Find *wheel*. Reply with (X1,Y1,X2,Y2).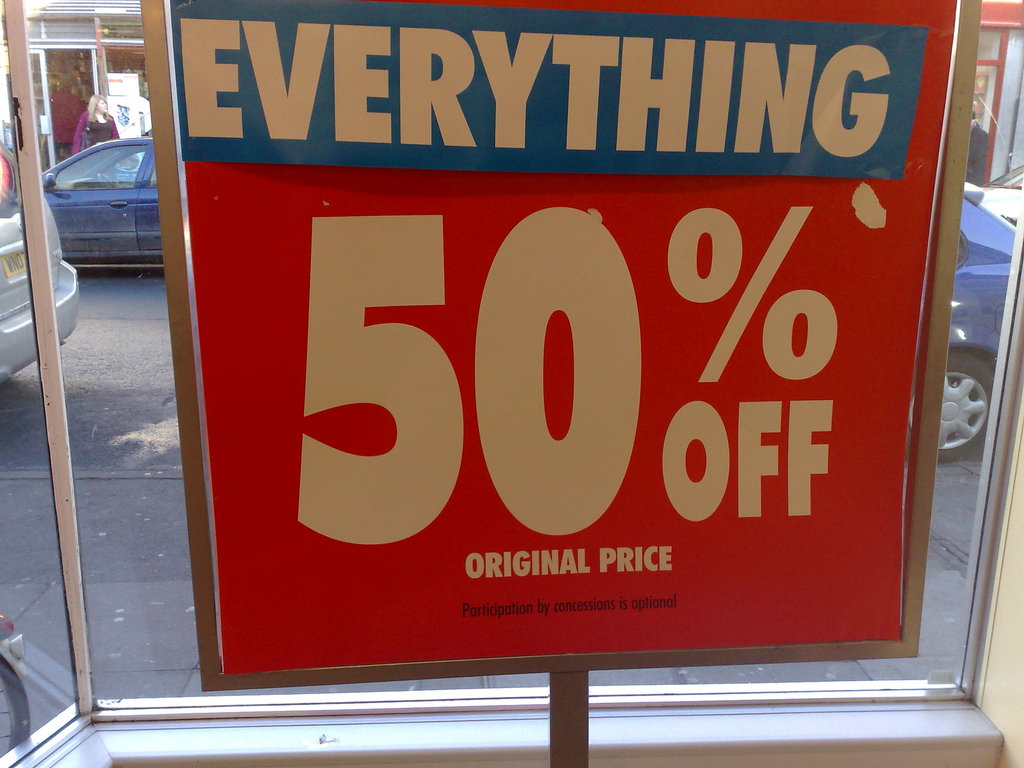
(910,350,999,463).
